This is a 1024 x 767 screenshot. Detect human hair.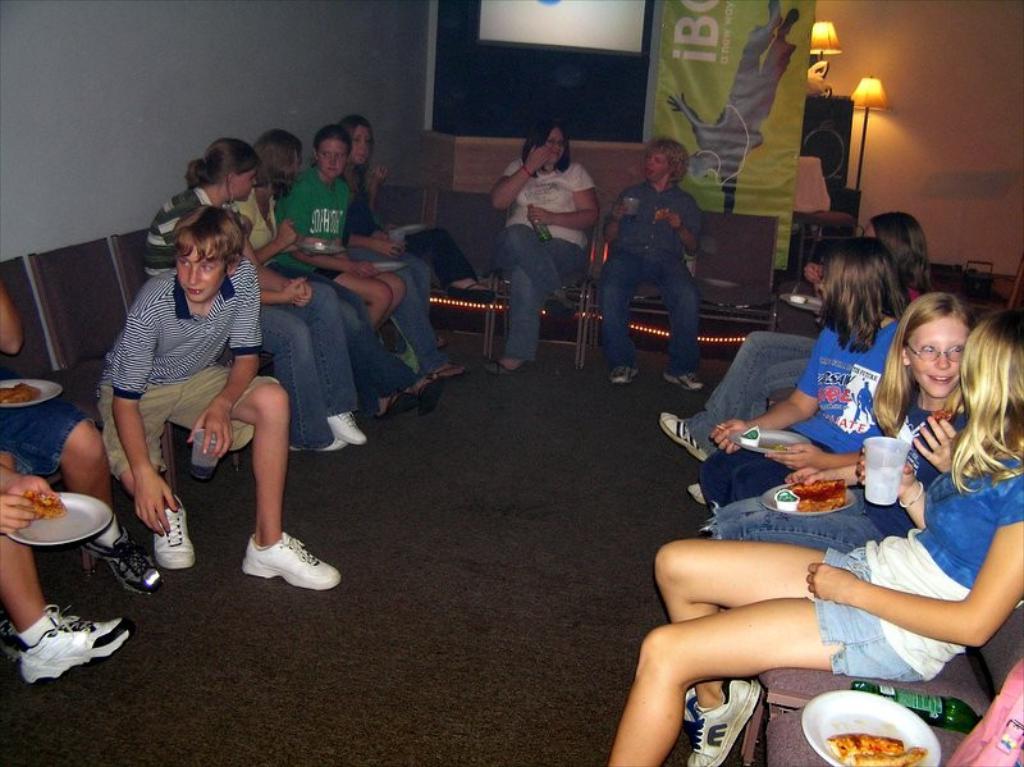
BBox(867, 289, 975, 437).
